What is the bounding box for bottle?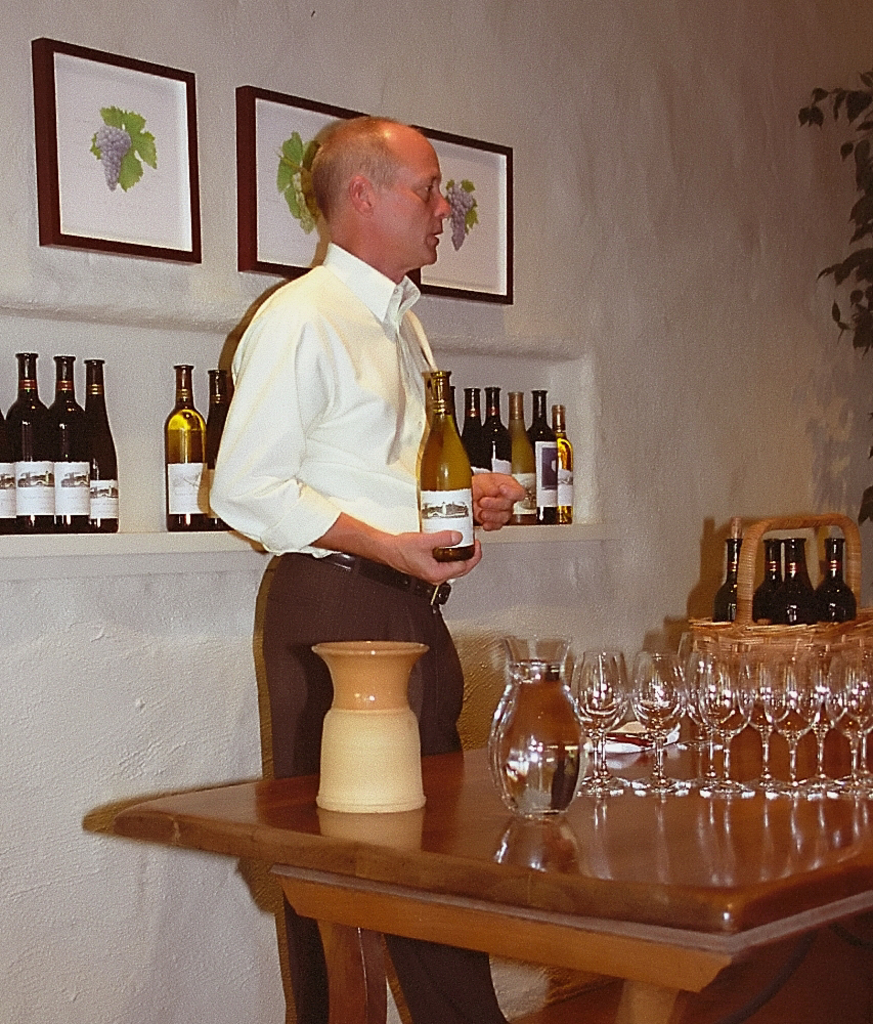
x1=0 y1=406 x2=16 y2=534.
